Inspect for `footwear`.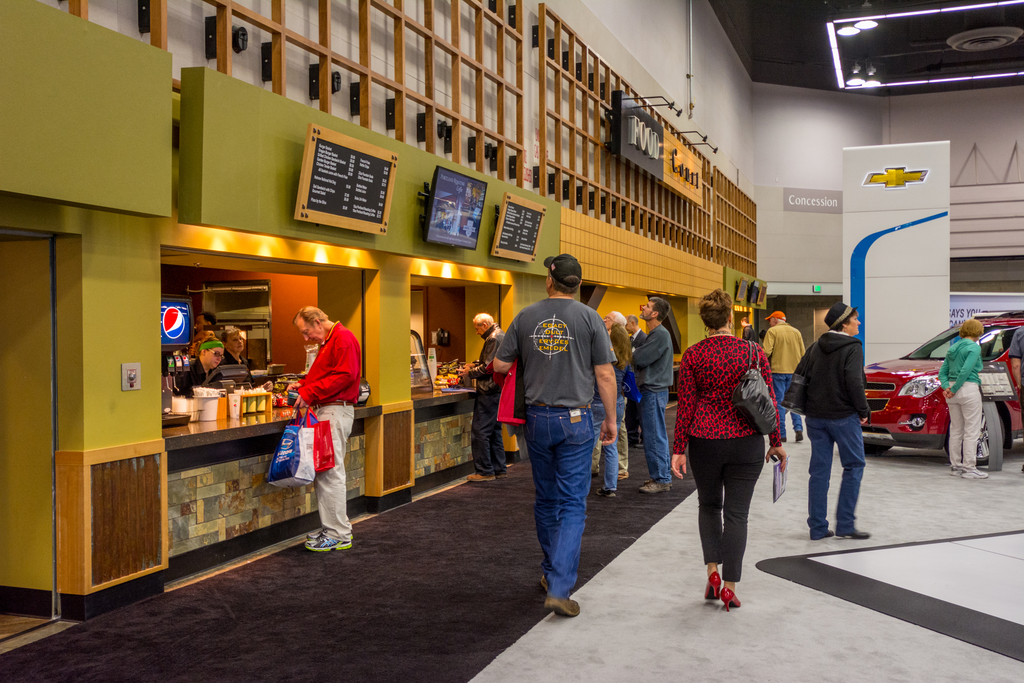
Inspection: 835,527,872,541.
